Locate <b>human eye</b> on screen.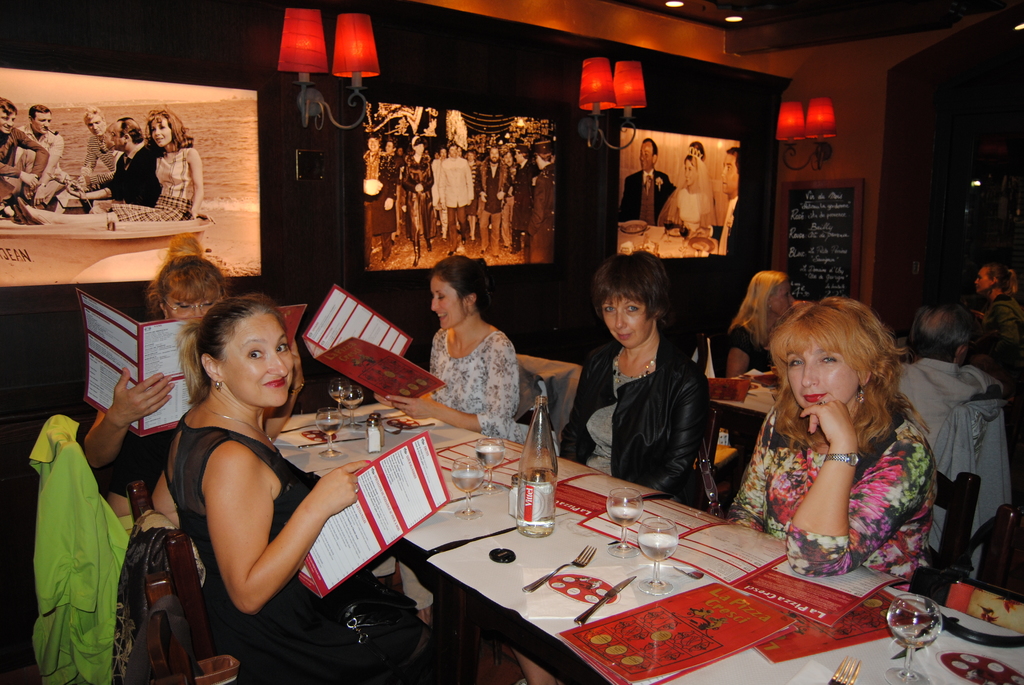
On screen at {"left": 173, "top": 297, "right": 191, "bottom": 311}.
